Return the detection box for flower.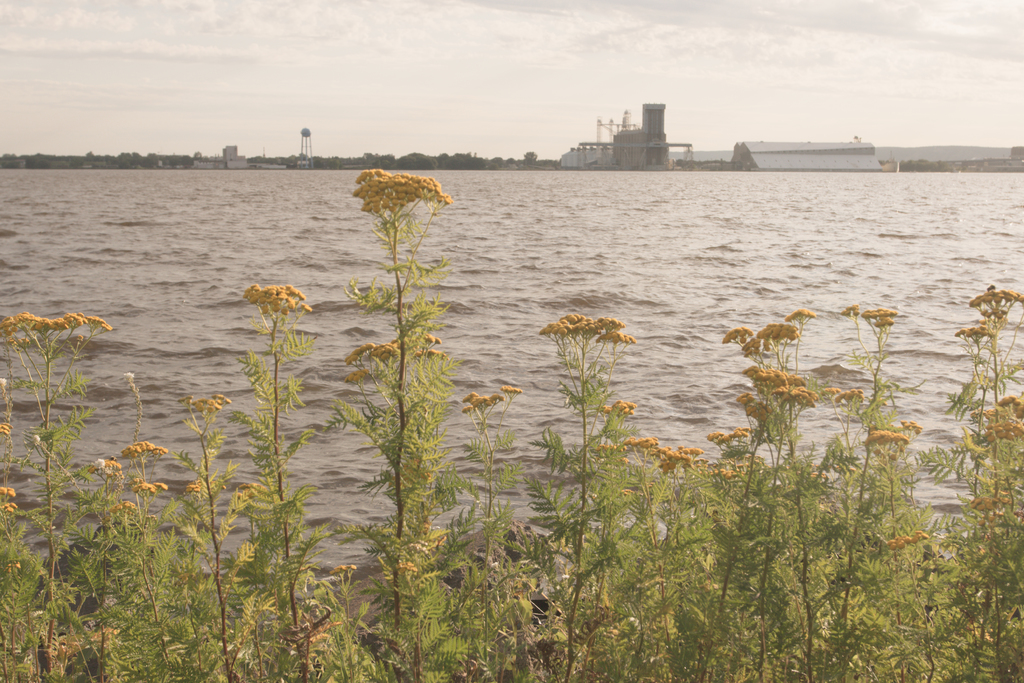
[191,392,230,415].
